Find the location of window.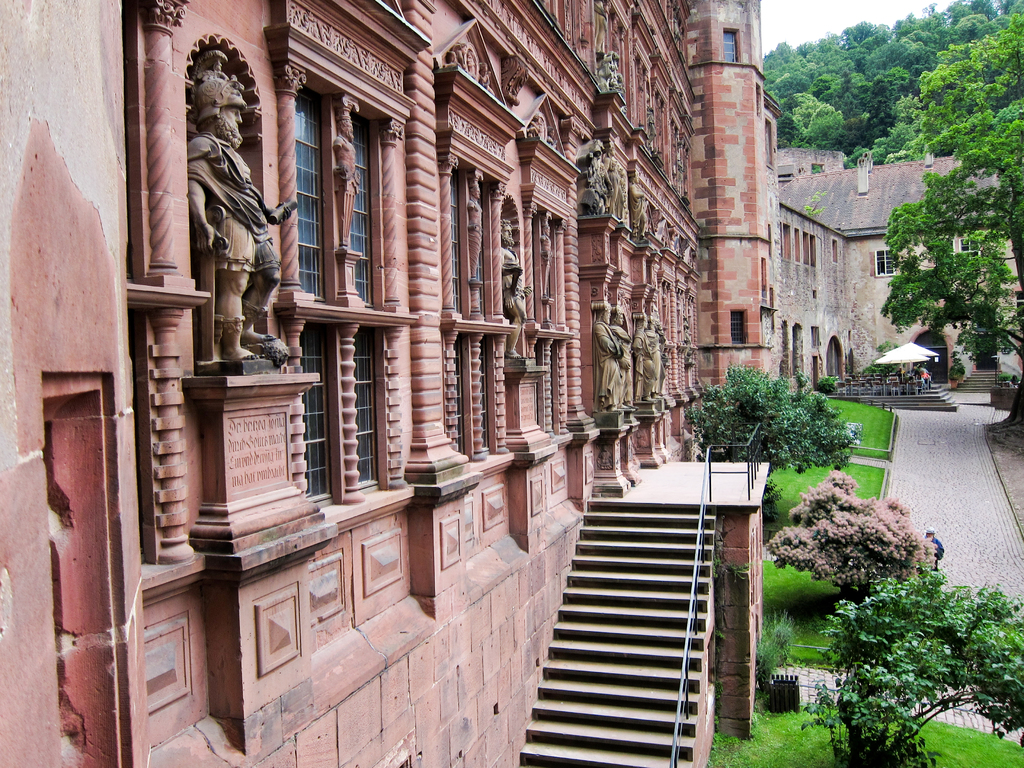
Location: (x1=768, y1=285, x2=774, y2=331).
